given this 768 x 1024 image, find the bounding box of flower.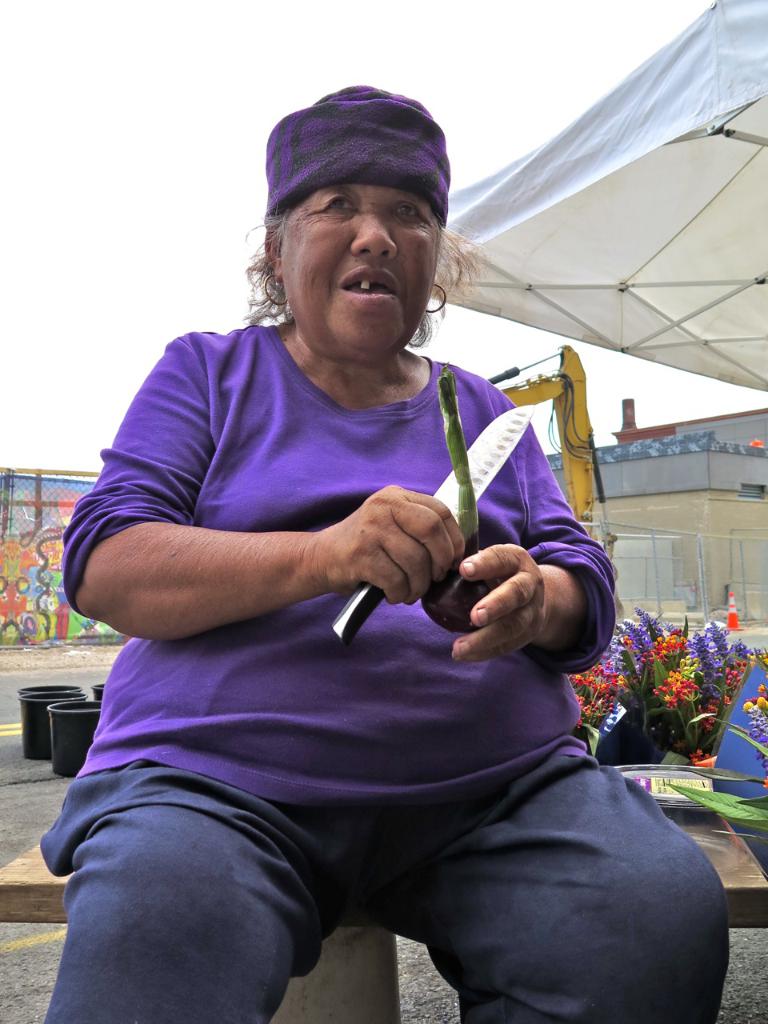
l=679, t=677, r=697, b=695.
